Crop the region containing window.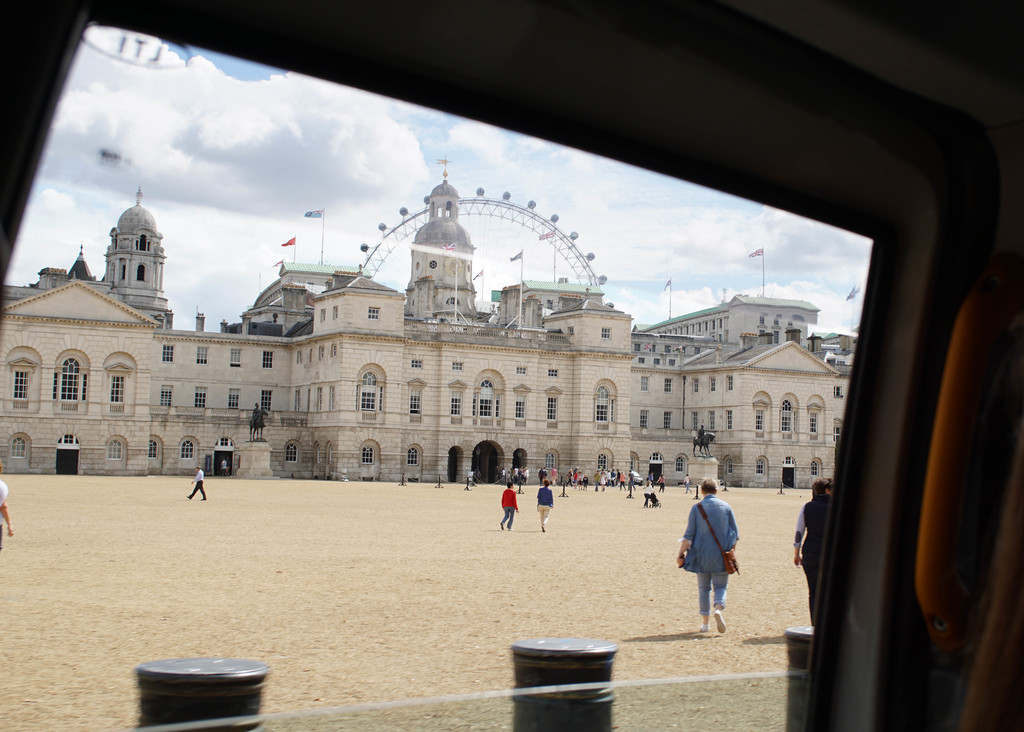
Crop region: pyautogui.locateOnScreen(811, 459, 819, 476).
